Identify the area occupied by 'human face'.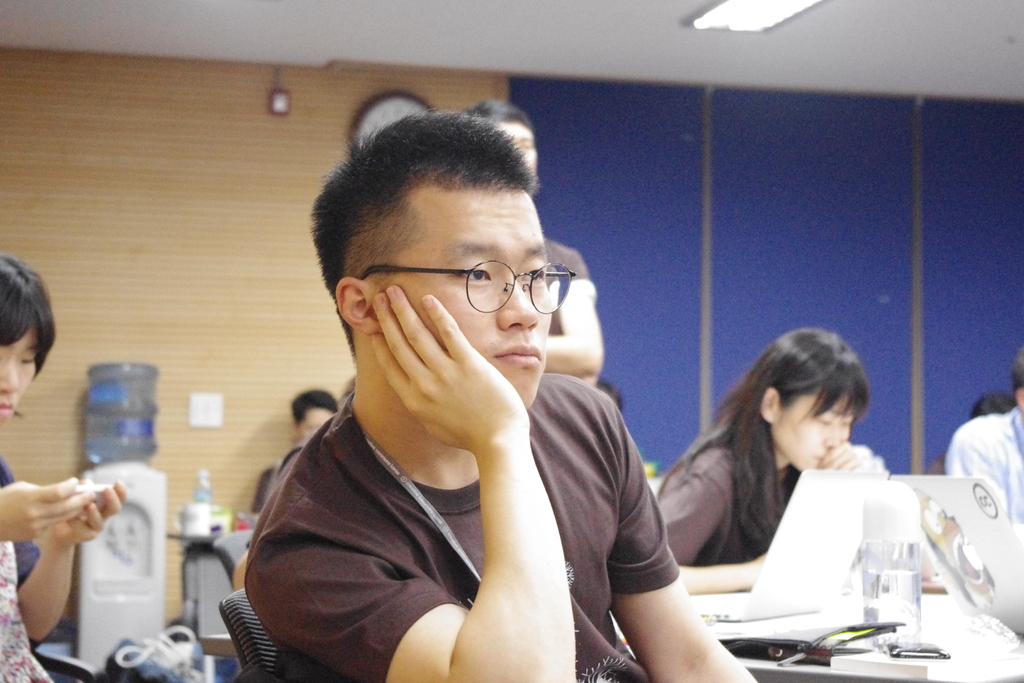
Area: bbox(298, 409, 332, 433).
